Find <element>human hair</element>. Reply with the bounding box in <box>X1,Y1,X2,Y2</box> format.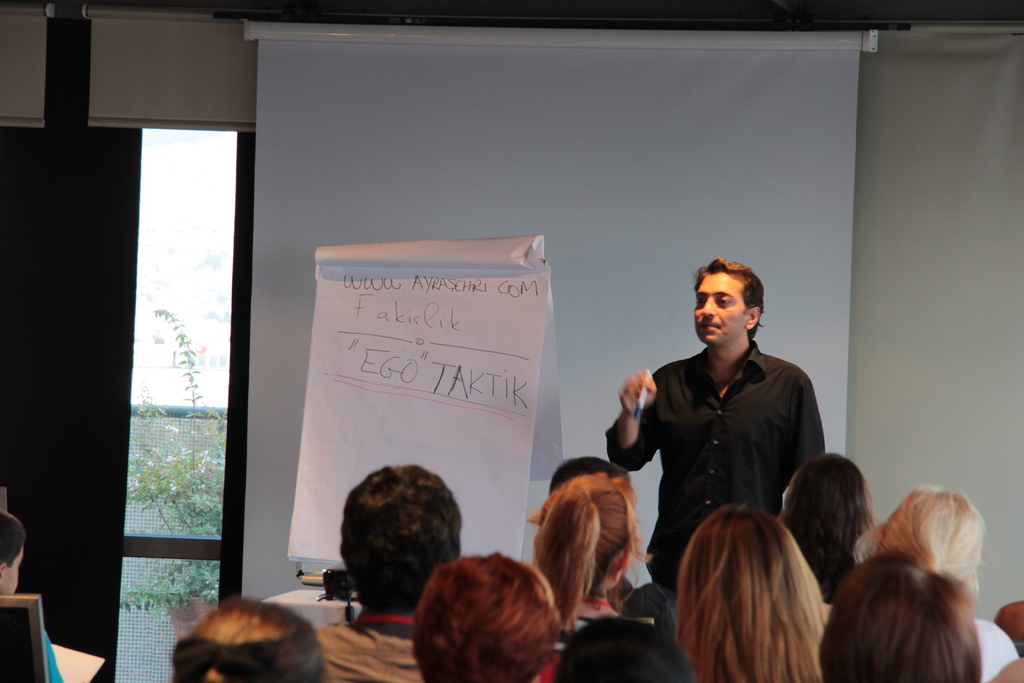
<box>0,511,25,566</box>.
